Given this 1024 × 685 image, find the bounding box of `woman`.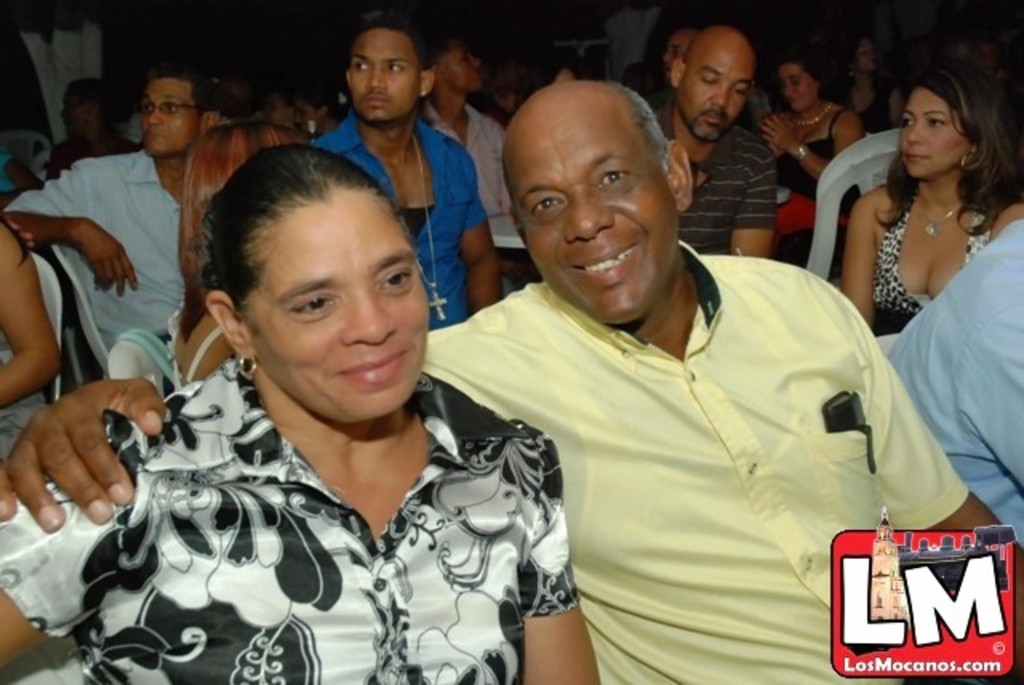
rect(0, 224, 59, 456).
